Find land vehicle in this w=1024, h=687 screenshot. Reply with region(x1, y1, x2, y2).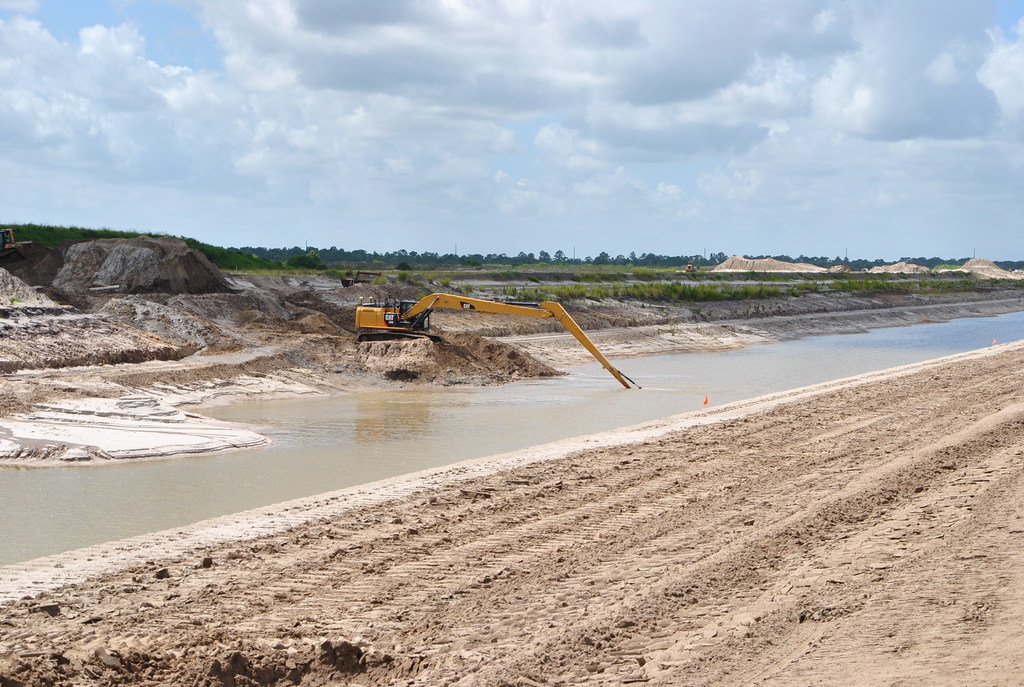
region(344, 284, 622, 379).
